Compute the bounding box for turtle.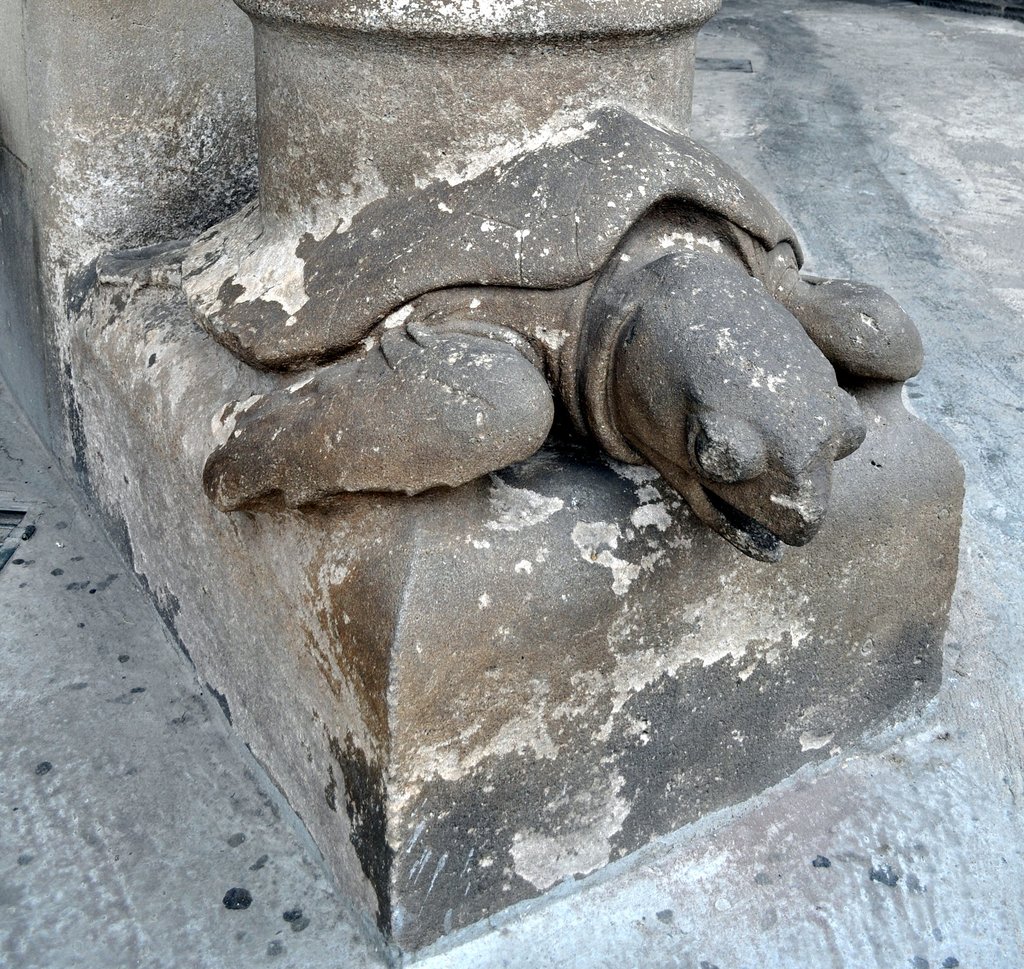
rect(177, 95, 922, 566).
